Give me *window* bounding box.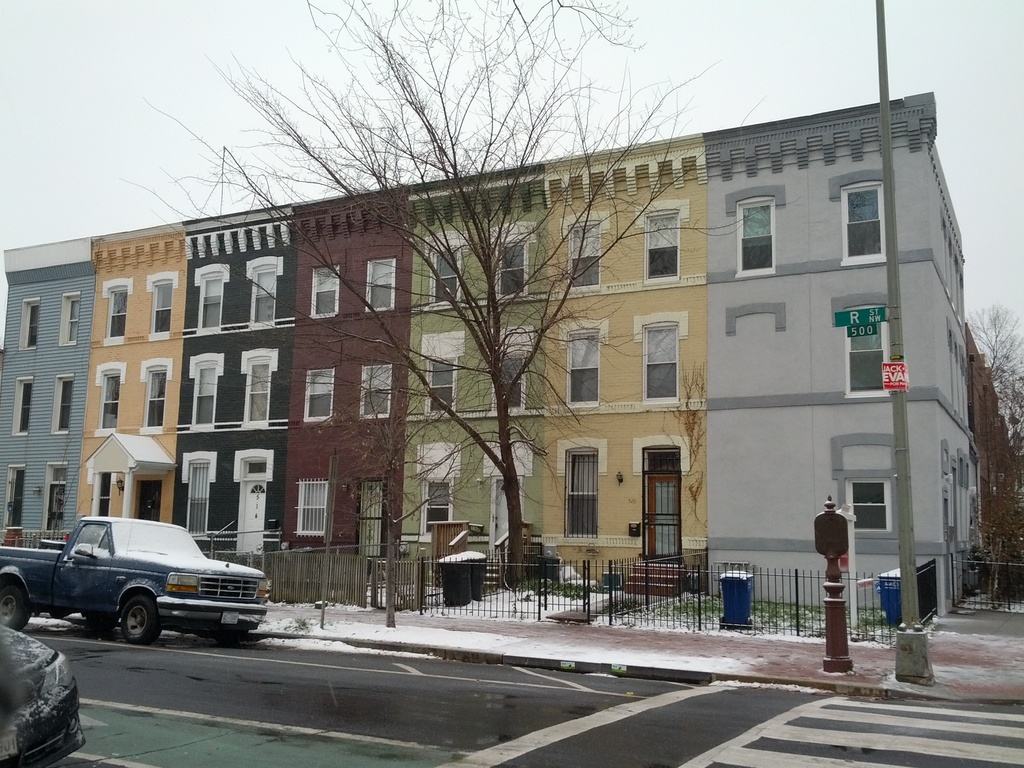
bbox=(637, 317, 696, 413).
